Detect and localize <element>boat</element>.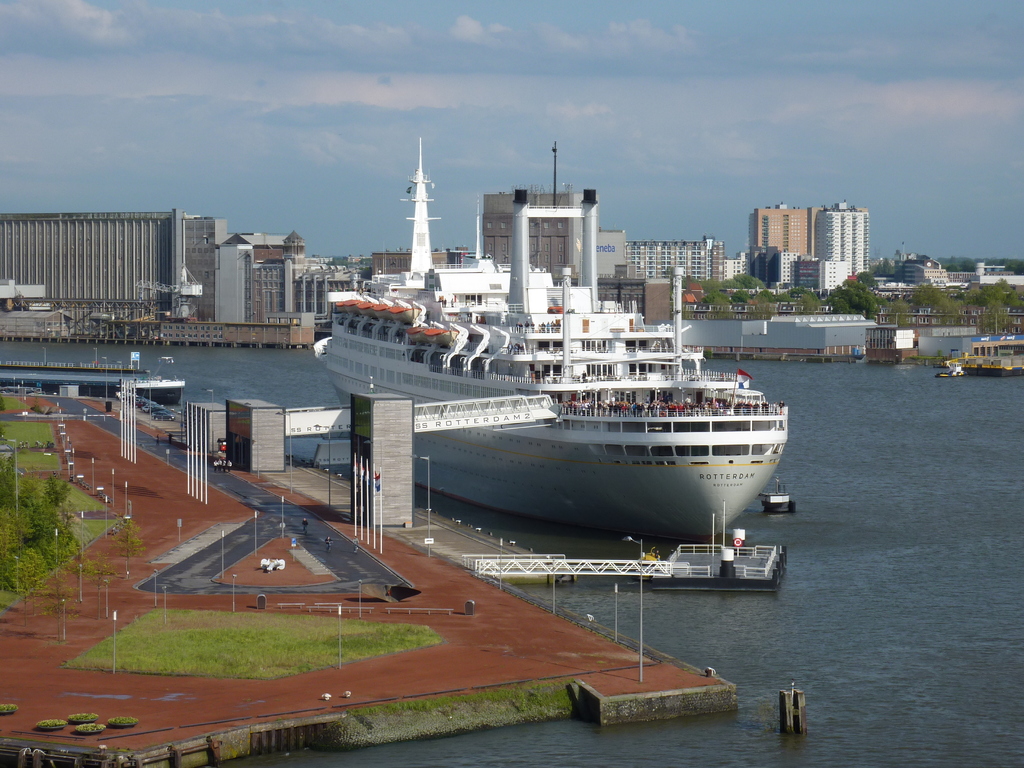
Localized at box(936, 358, 968, 380).
